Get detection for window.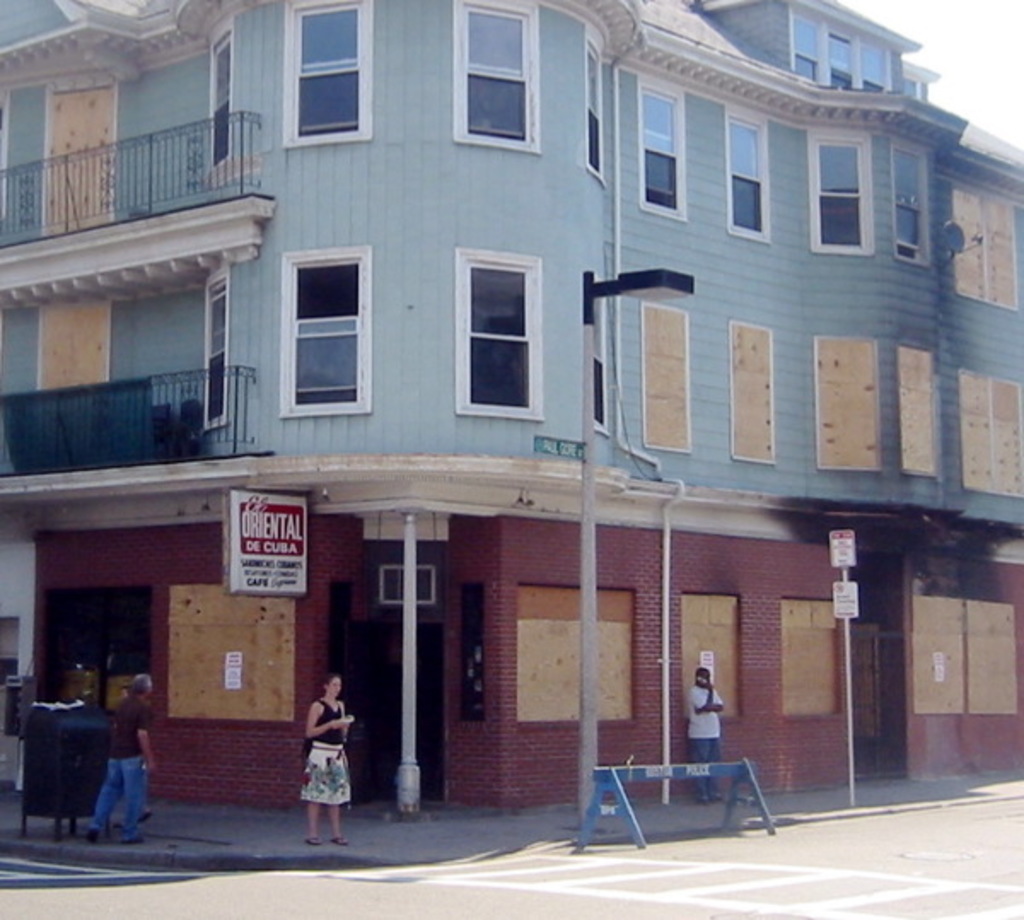
Detection: (954,370,1022,507).
